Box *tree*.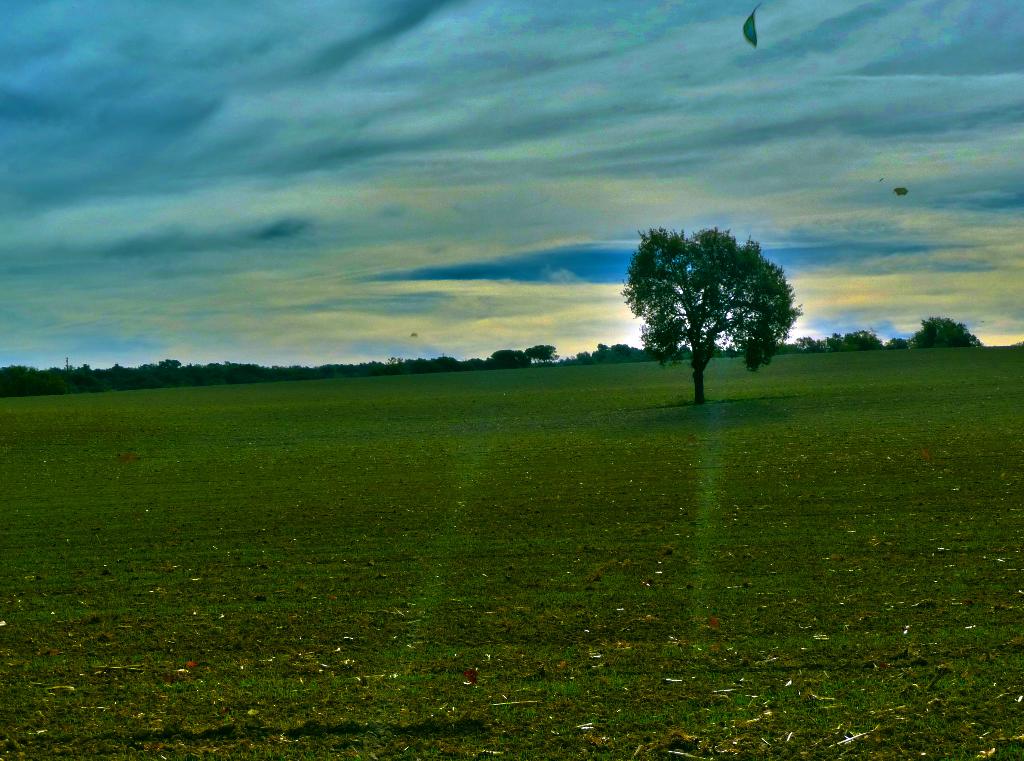
[x1=156, y1=354, x2=178, y2=371].
